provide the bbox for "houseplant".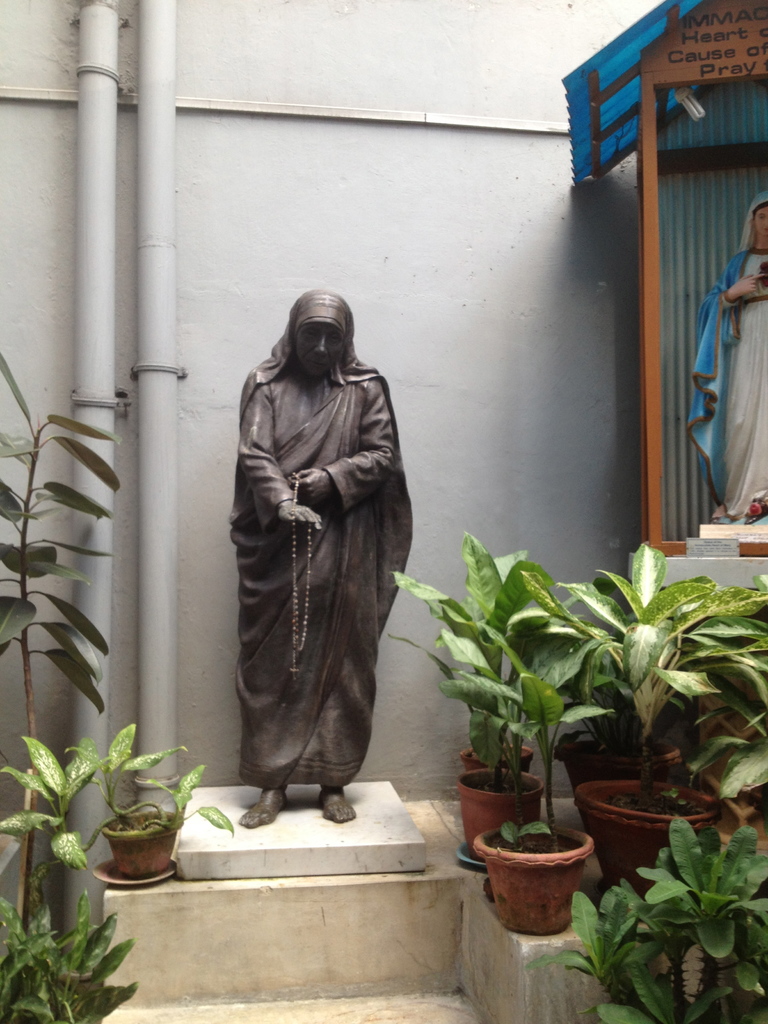
(left=472, top=614, right=591, bottom=933).
